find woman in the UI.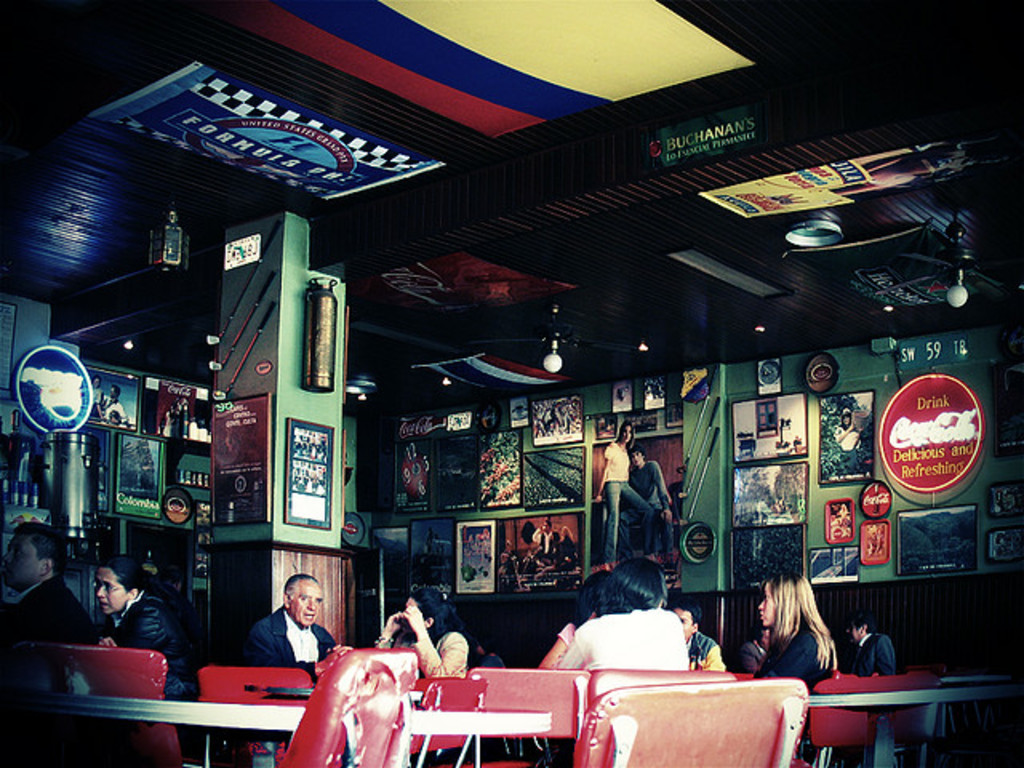
UI element at 594:421:677:568.
